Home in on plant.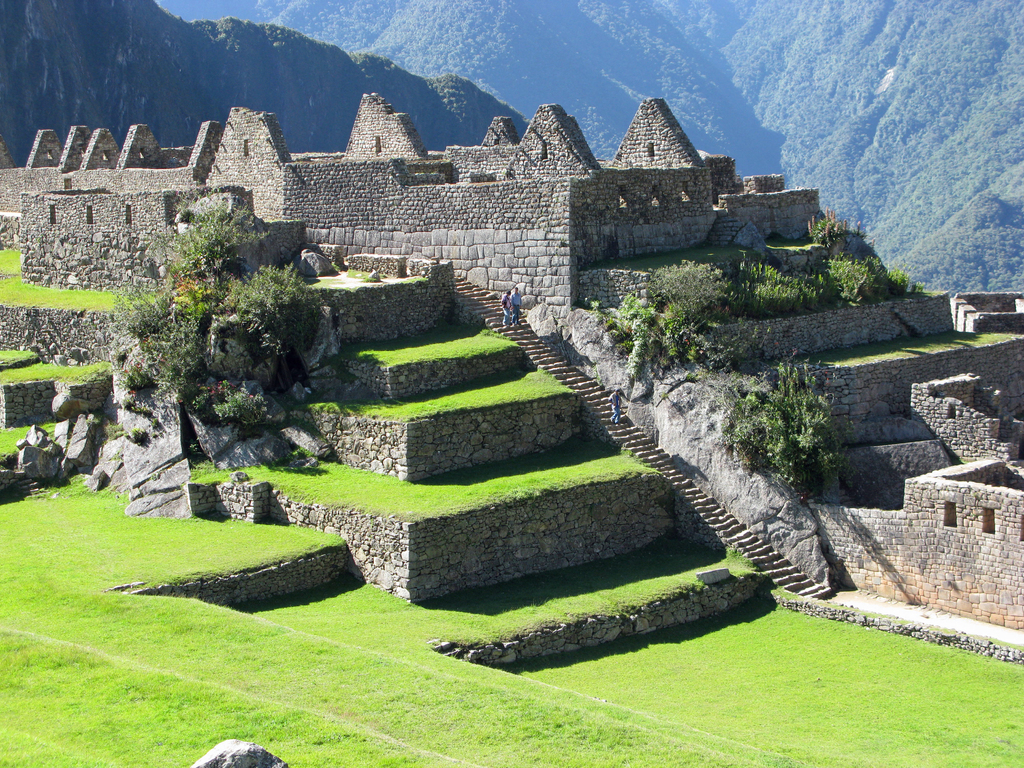
Homed in at 805:209:853:255.
